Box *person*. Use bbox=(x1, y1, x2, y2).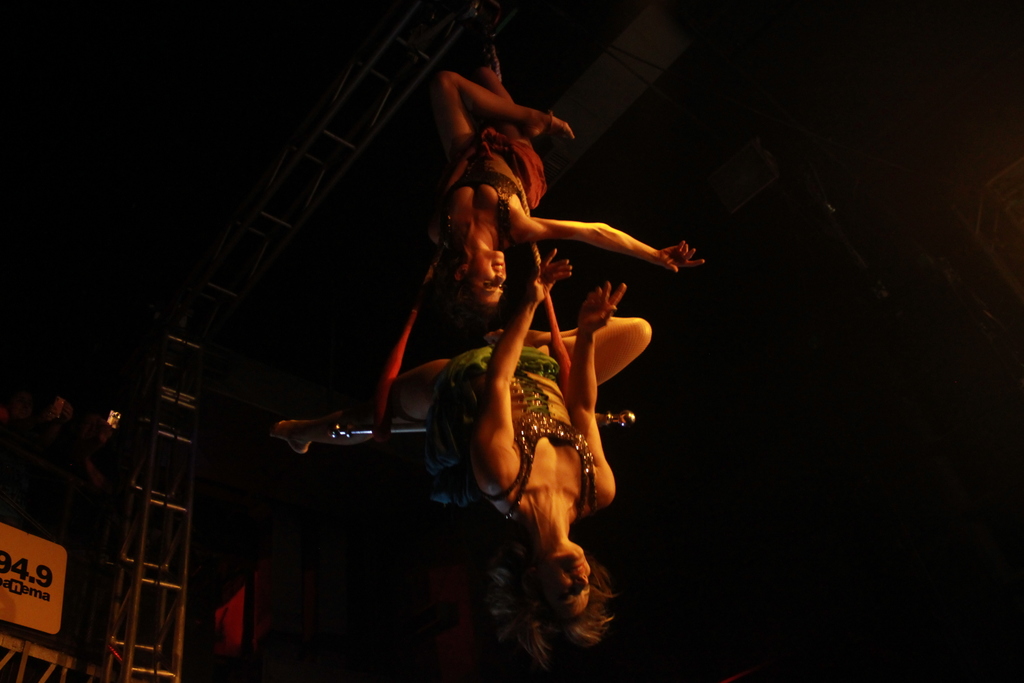
bbox=(266, 248, 653, 668).
